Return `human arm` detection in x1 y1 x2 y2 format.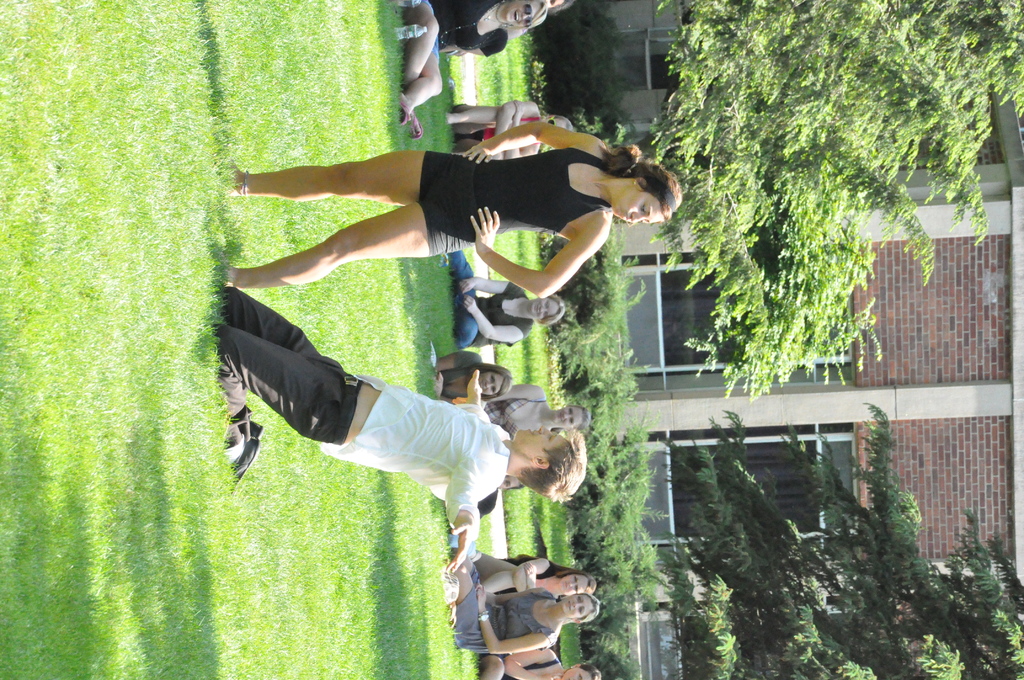
480 588 518 606.
